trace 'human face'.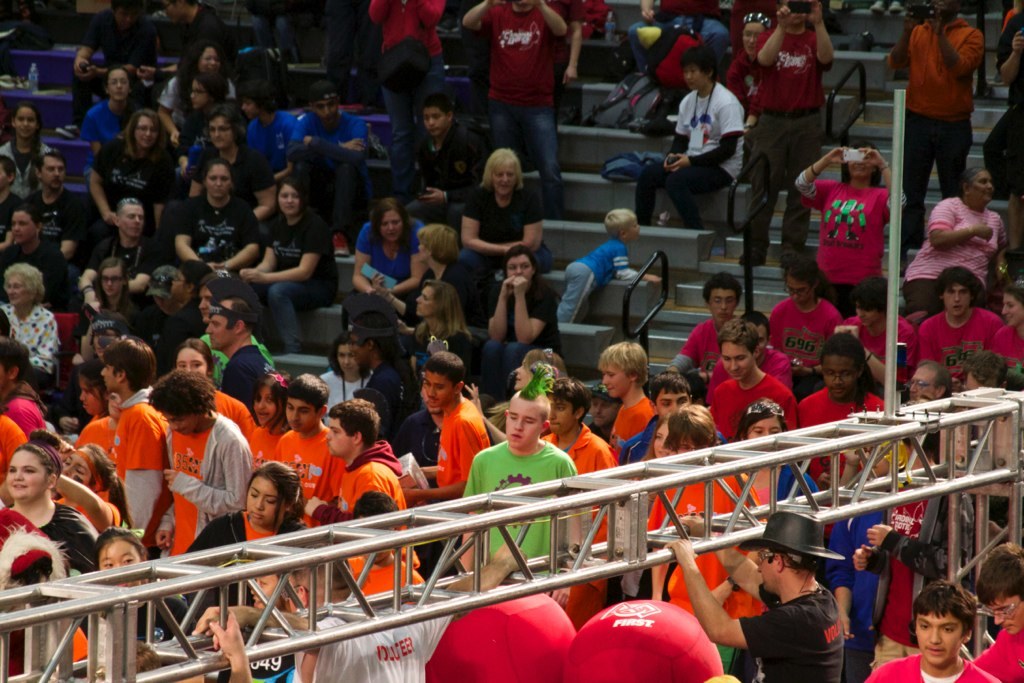
Traced to select_region(505, 395, 540, 450).
